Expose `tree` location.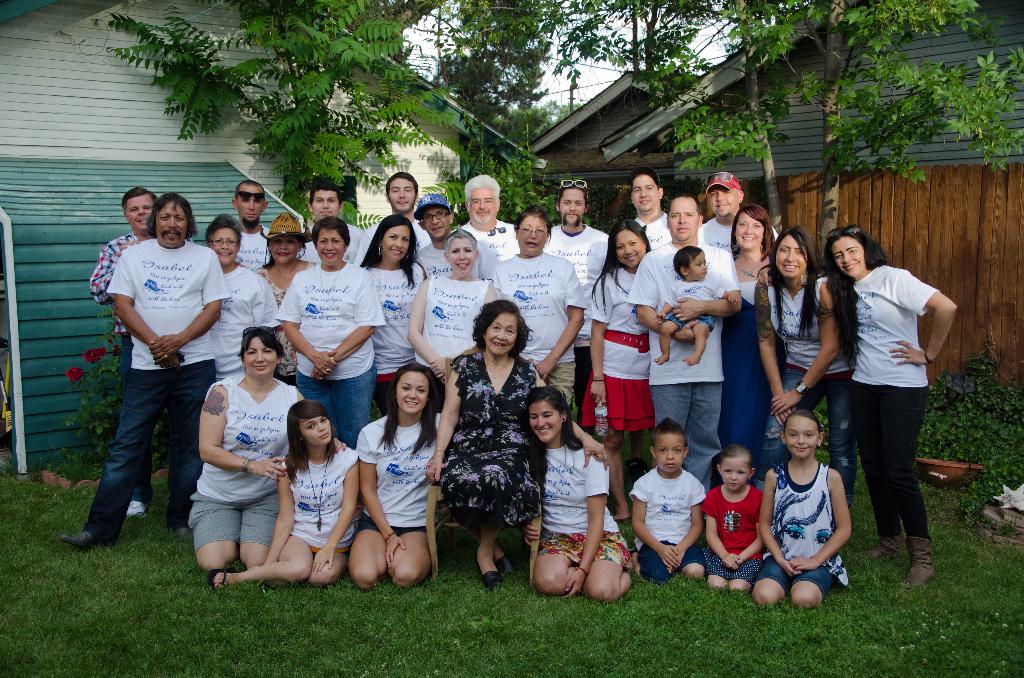
Exposed at (x1=403, y1=0, x2=596, y2=204).
